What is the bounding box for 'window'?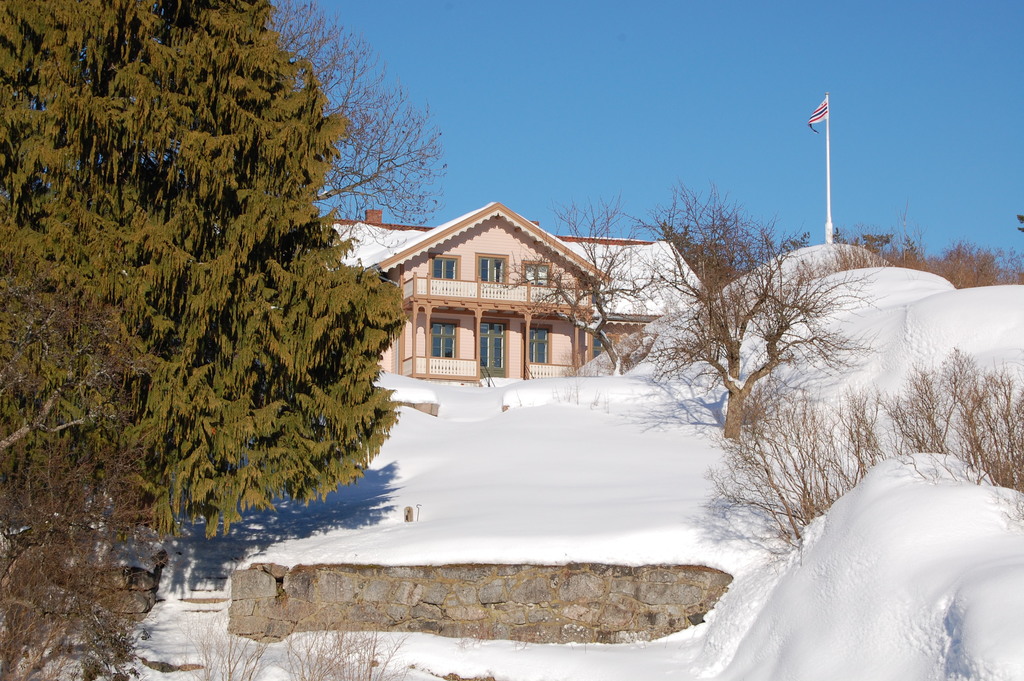
[475, 254, 512, 285].
